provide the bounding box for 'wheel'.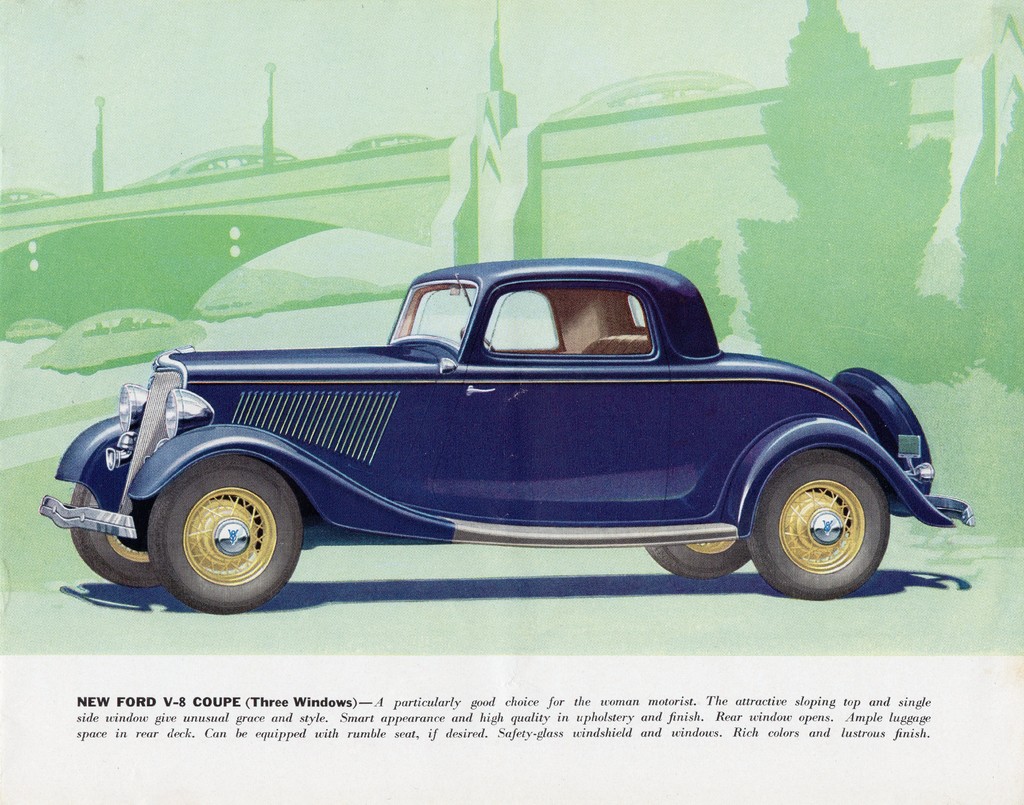
<box>833,367,932,492</box>.
